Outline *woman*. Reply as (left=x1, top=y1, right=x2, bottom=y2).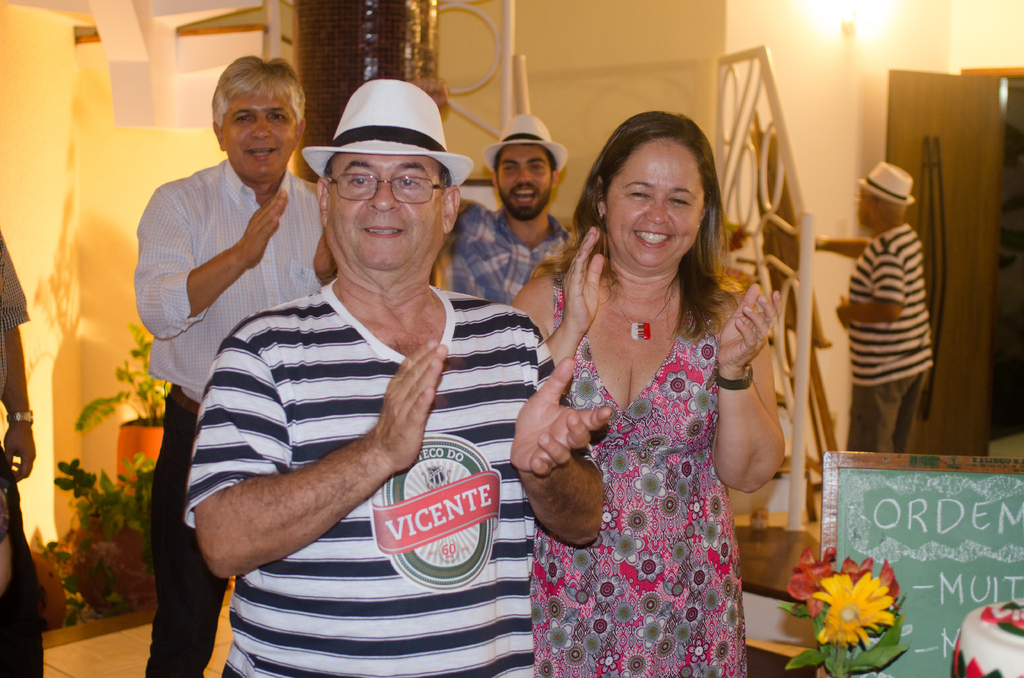
(left=511, top=101, right=781, bottom=668).
